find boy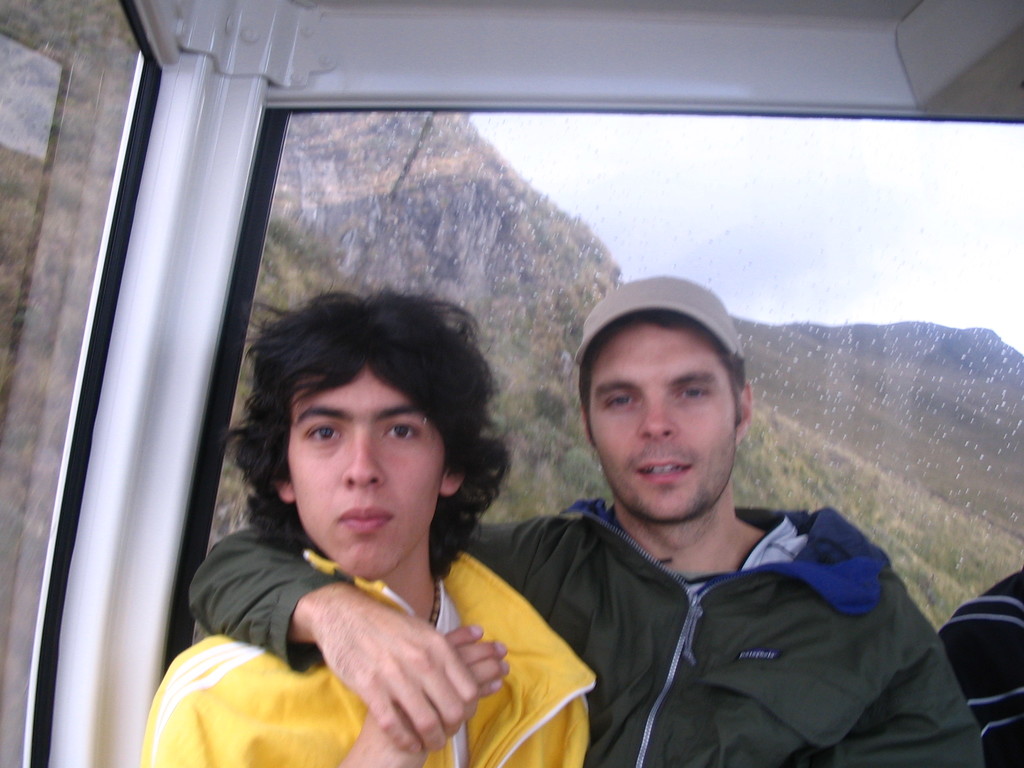
{"x1": 140, "y1": 278, "x2": 602, "y2": 767}
